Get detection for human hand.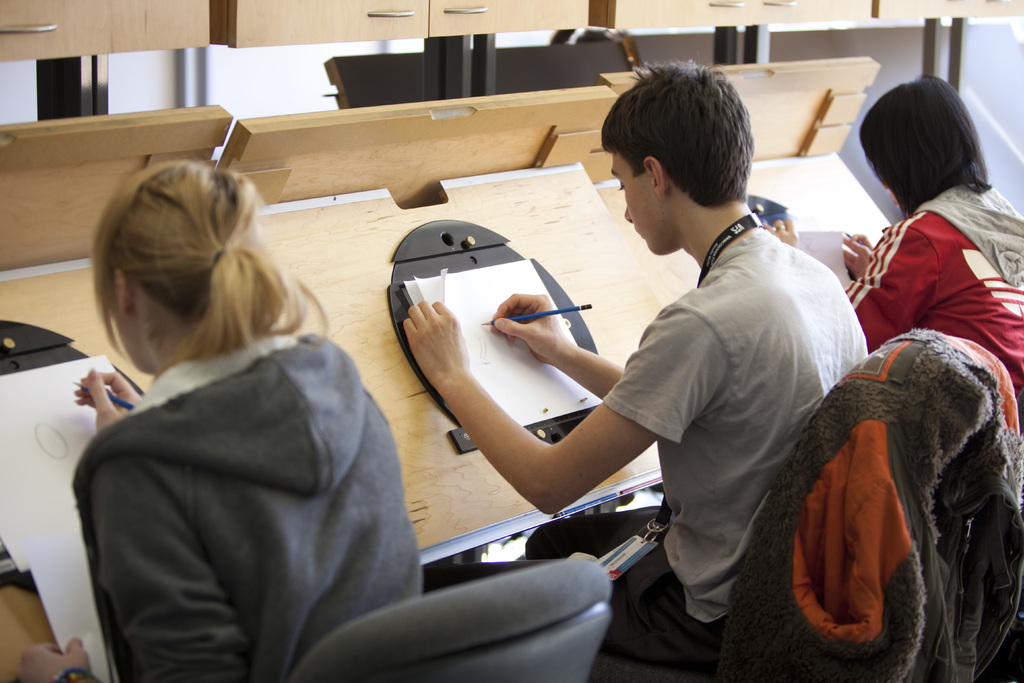
Detection: BBox(755, 214, 797, 251).
